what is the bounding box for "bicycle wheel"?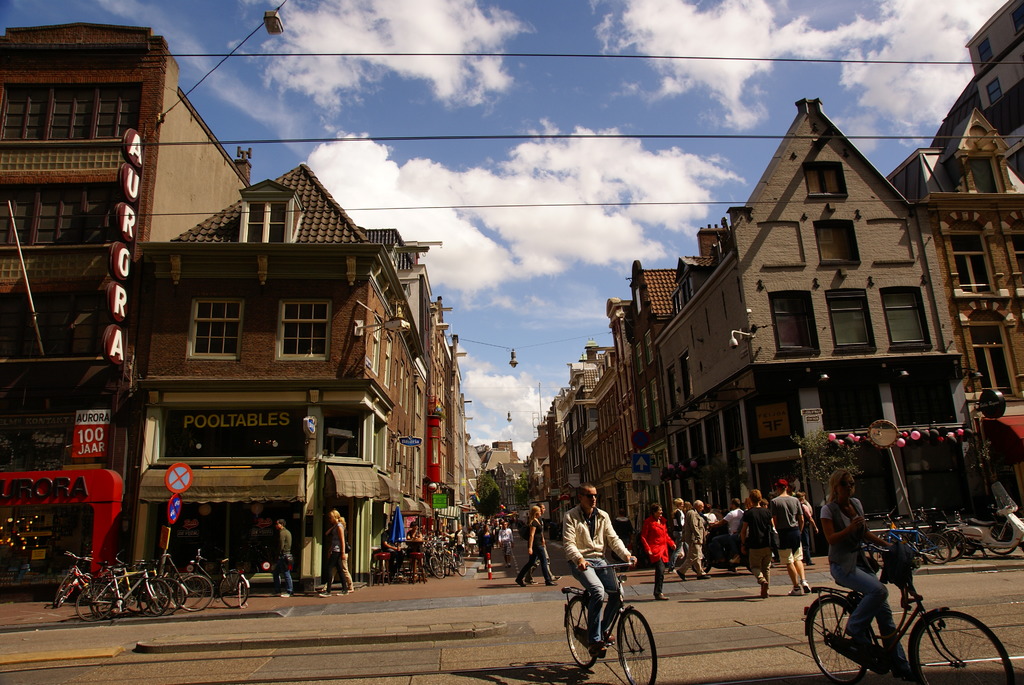
(615,603,665,684).
